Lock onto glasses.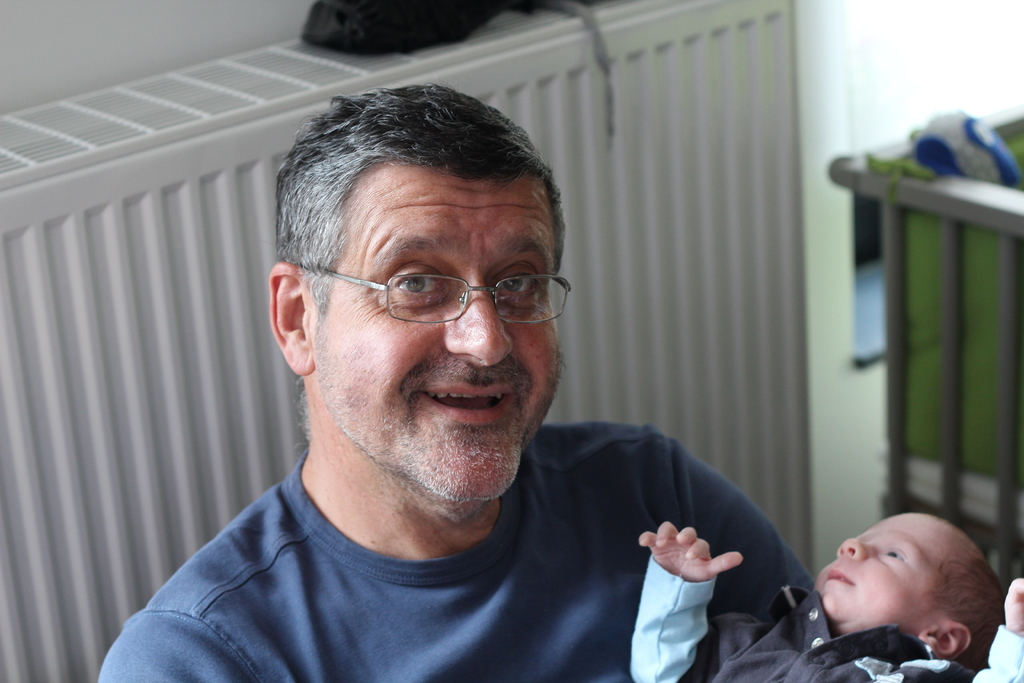
Locked: 287/248/567/345.
